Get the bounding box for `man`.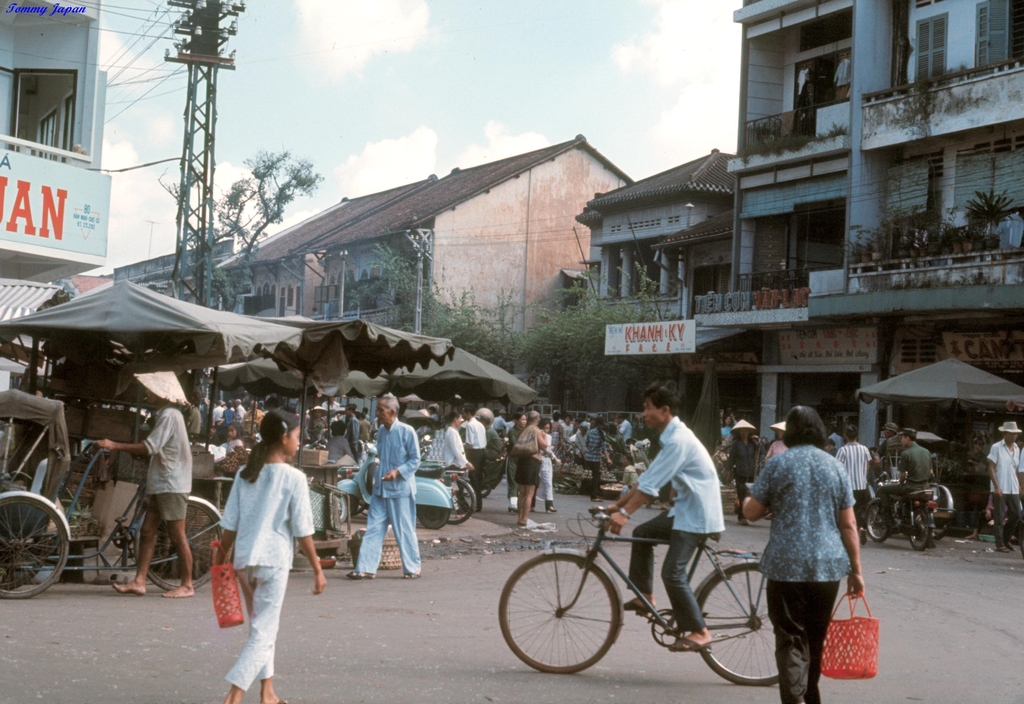
bbox=(220, 403, 235, 422).
